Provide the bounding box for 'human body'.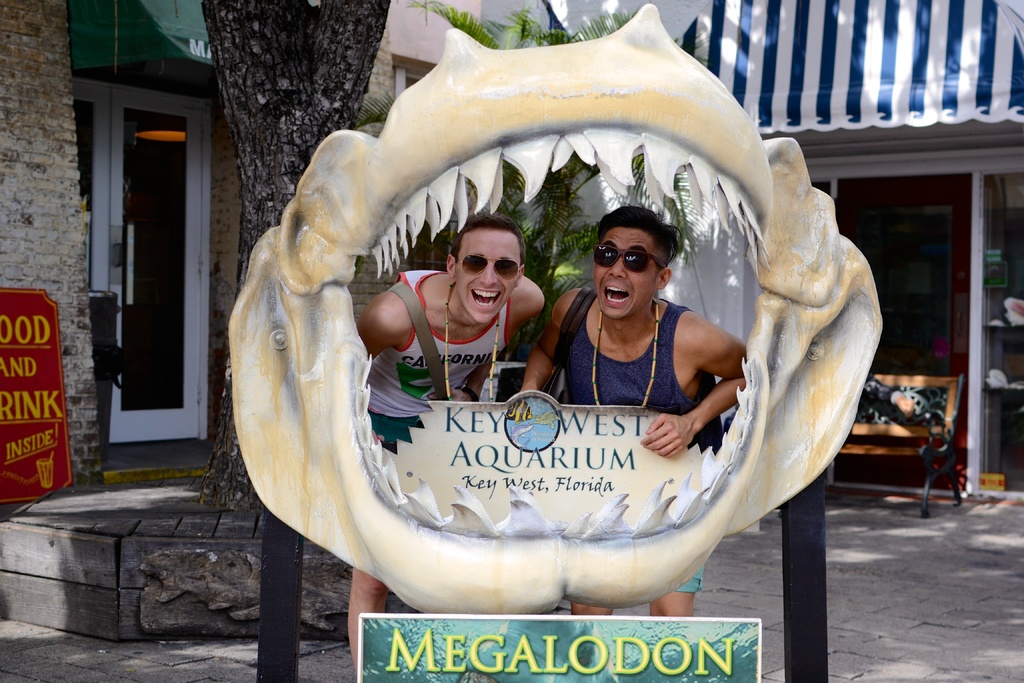
(358,209,545,679).
